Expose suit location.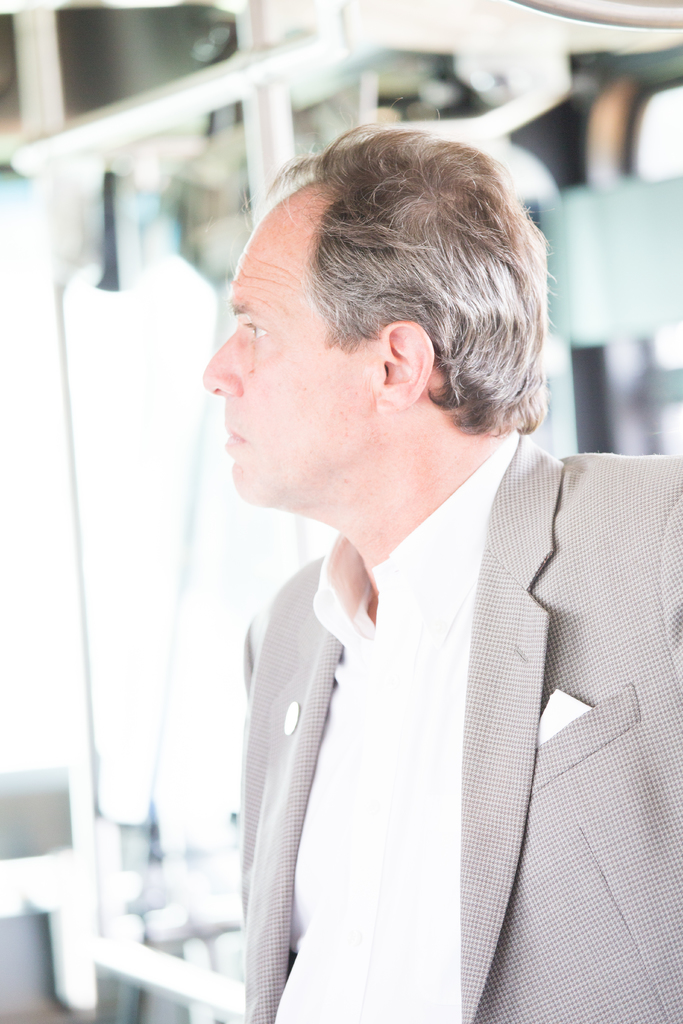
Exposed at bbox(193, 280, 652, 1023).
